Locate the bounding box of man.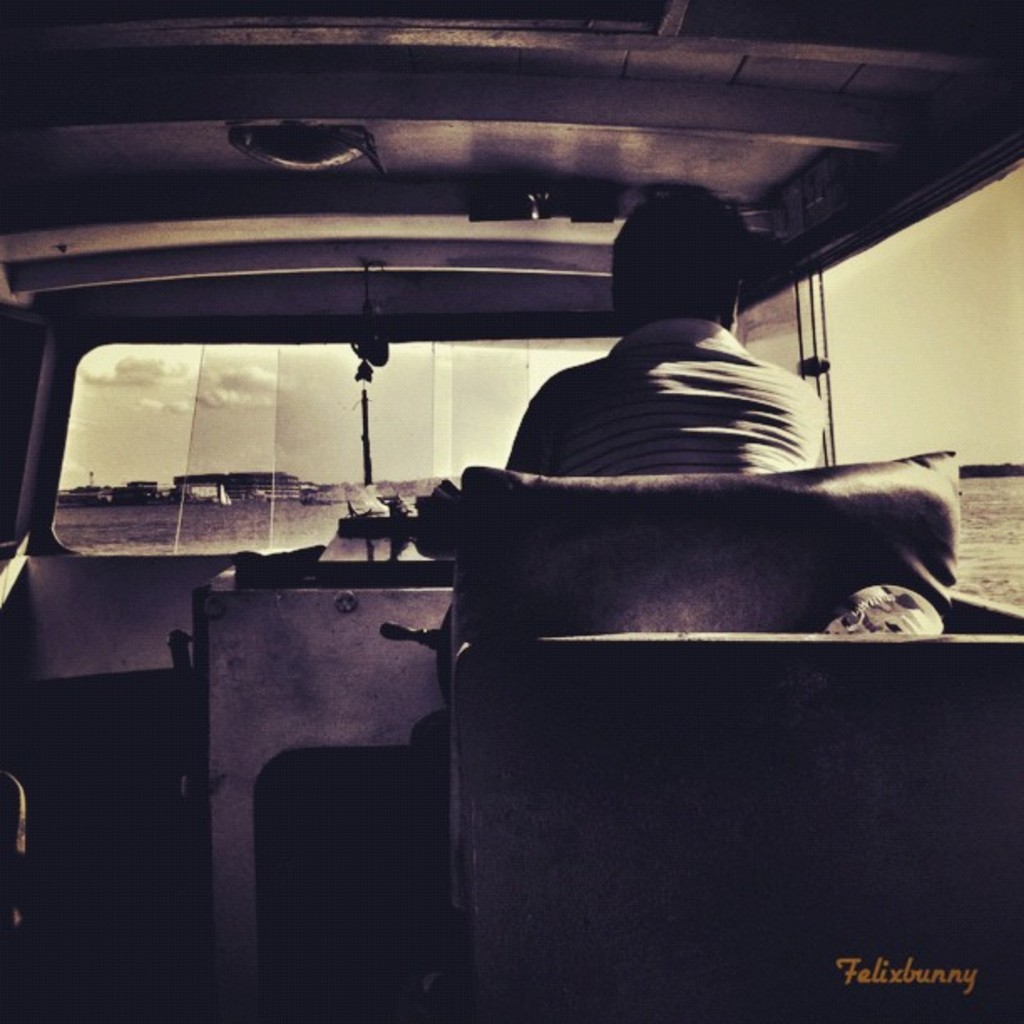
Bounding box: bbox=[512, 186, 825, 474].
